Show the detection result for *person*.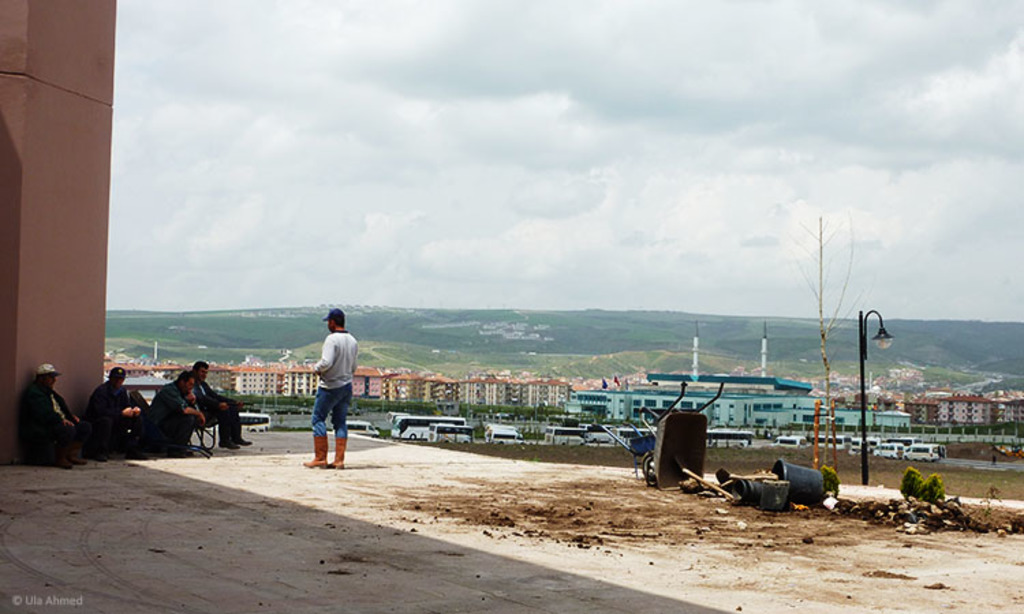
{"left": 90, "top": 370, "right": 139, "bottom": 460}.
